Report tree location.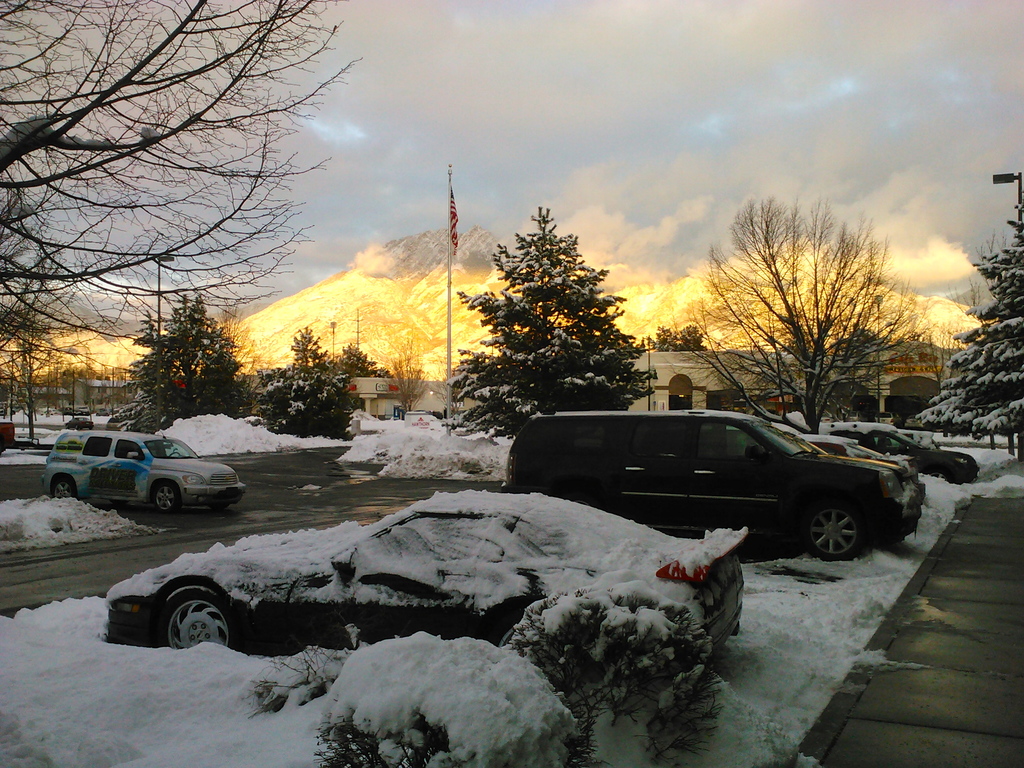
Report: <bbox>250, 323, 357, 442</bbox>.
